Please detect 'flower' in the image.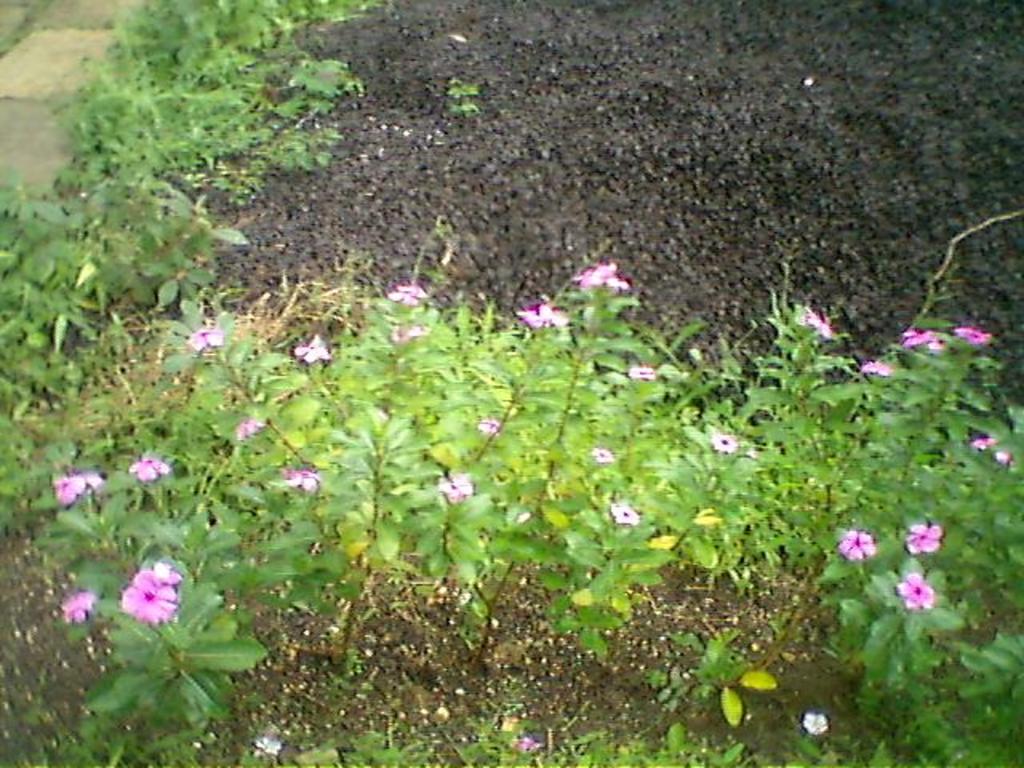
[x1=798, y1=707, x2=830, y2=741].
